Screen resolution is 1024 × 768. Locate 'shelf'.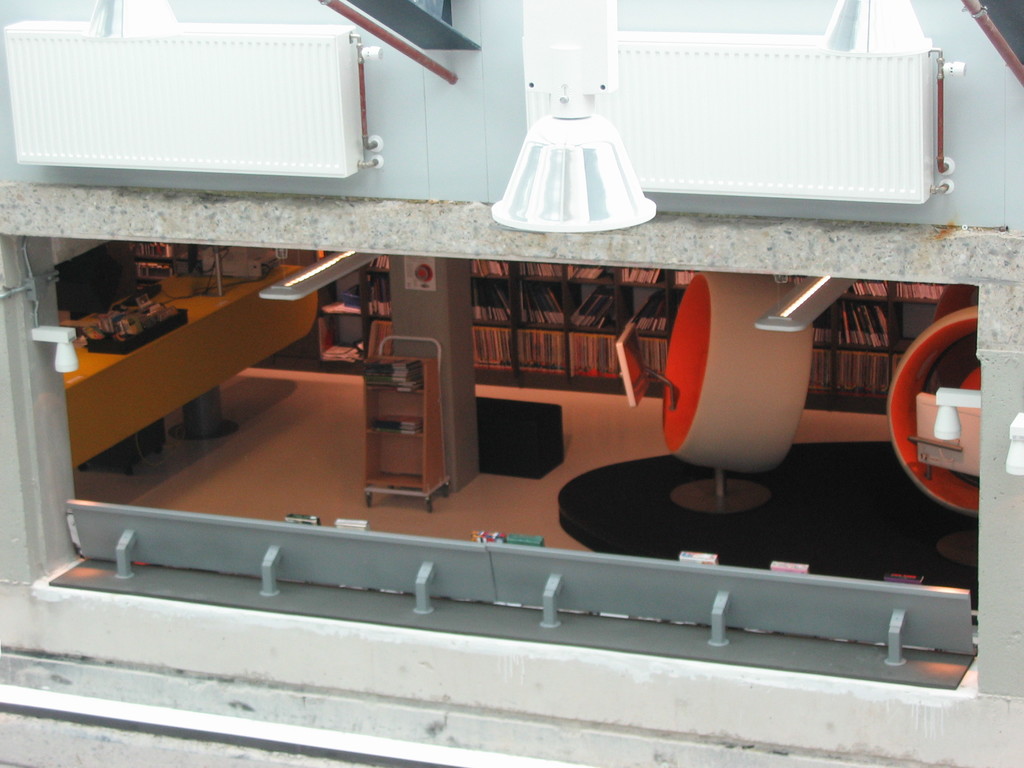
365,319,389,358.
